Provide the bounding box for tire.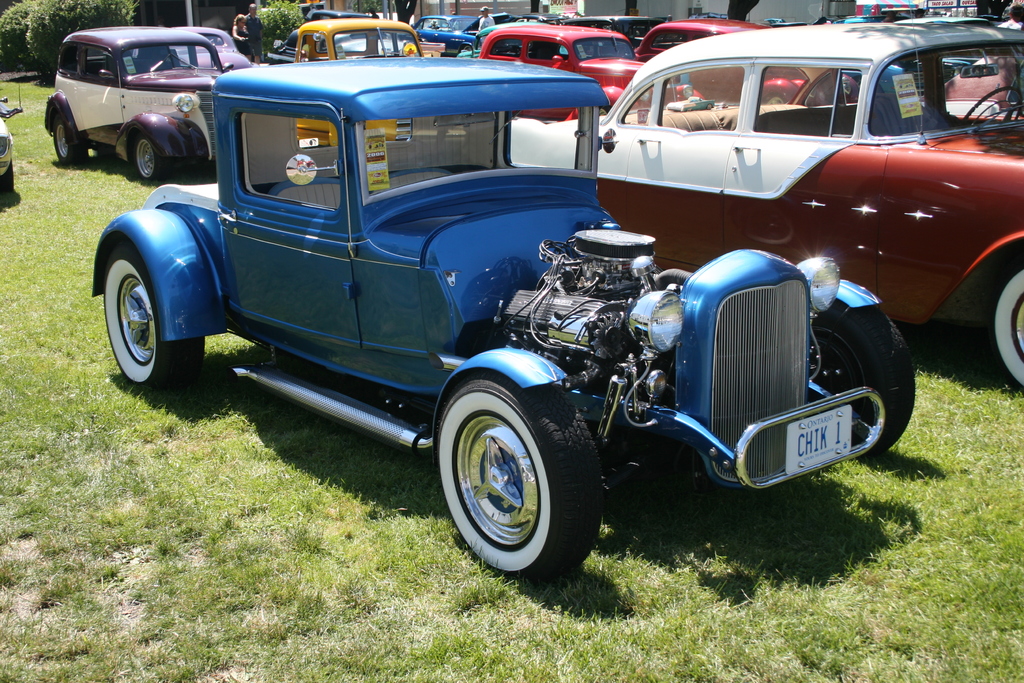
434, 383, 607, 581.
